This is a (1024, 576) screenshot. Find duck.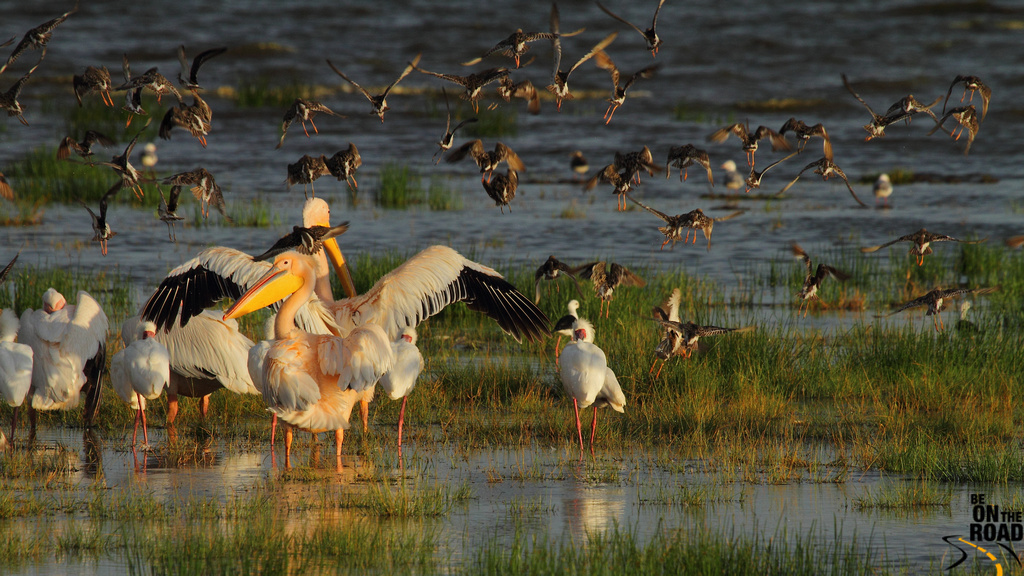
Bounding box: {"x1": 0, "y1": 311, "x2": 37, "y2": 454}.
